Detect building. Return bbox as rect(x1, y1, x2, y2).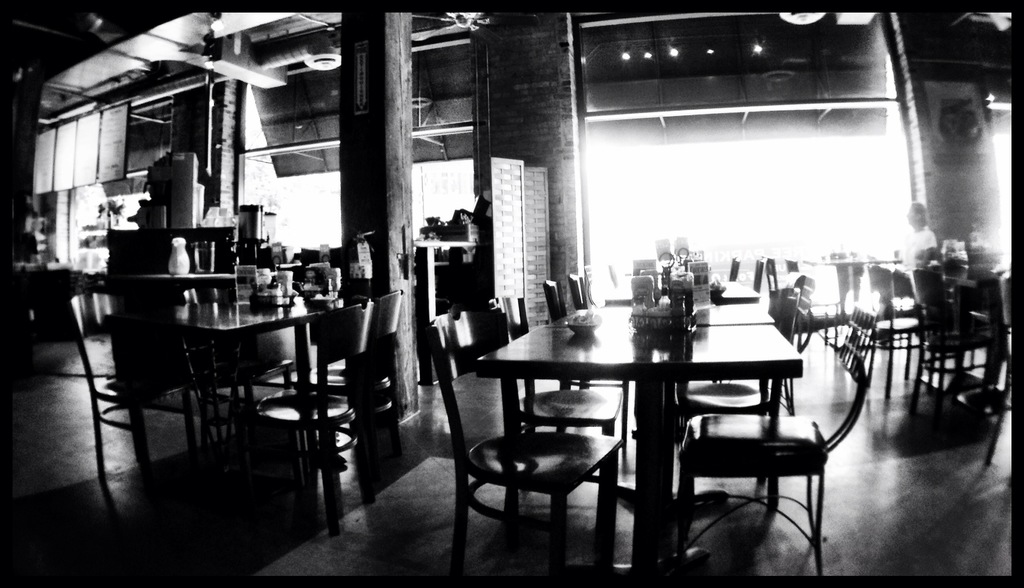
rect(2, 0, 1023, 587).
